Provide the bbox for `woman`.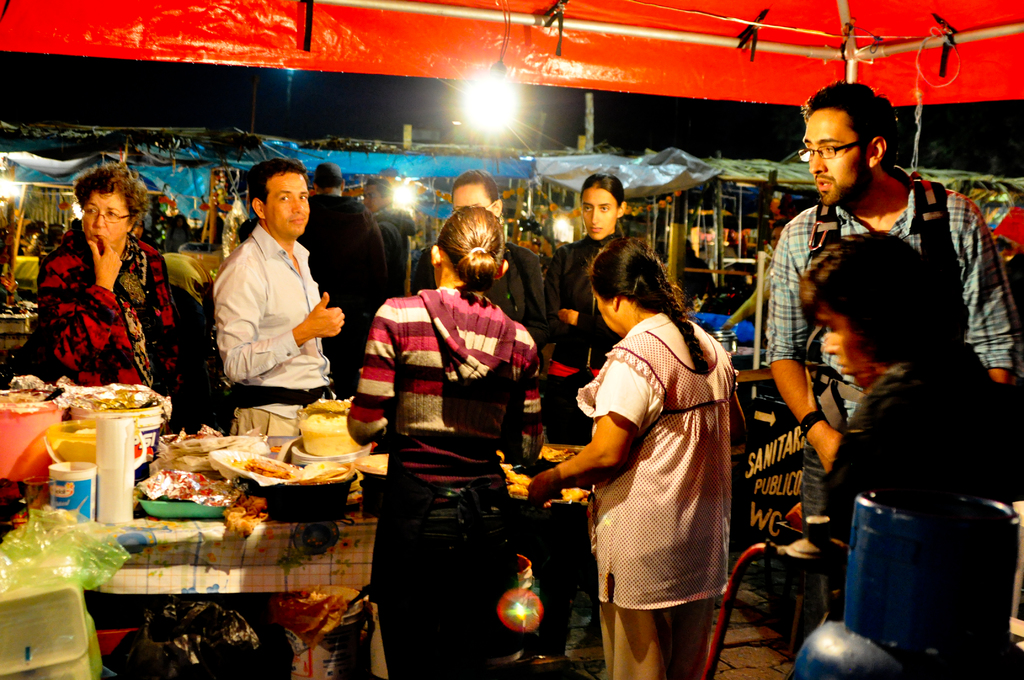
(13,156,182,408).
